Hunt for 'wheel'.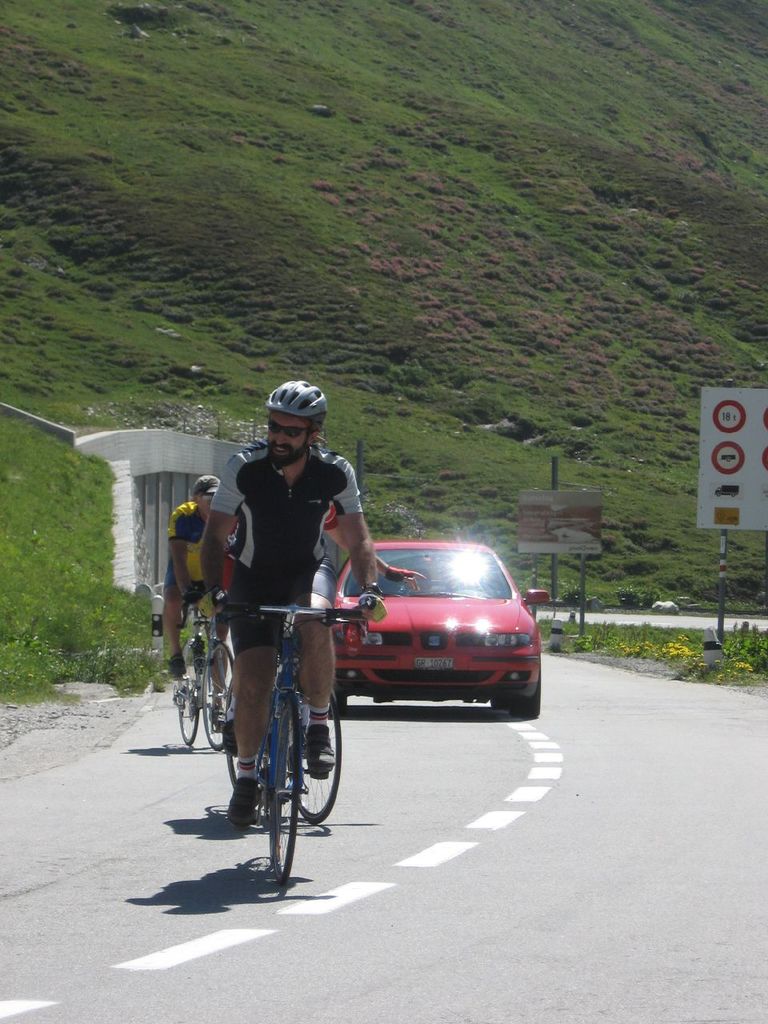
Hunted down at 246, 702, 317, 864.
